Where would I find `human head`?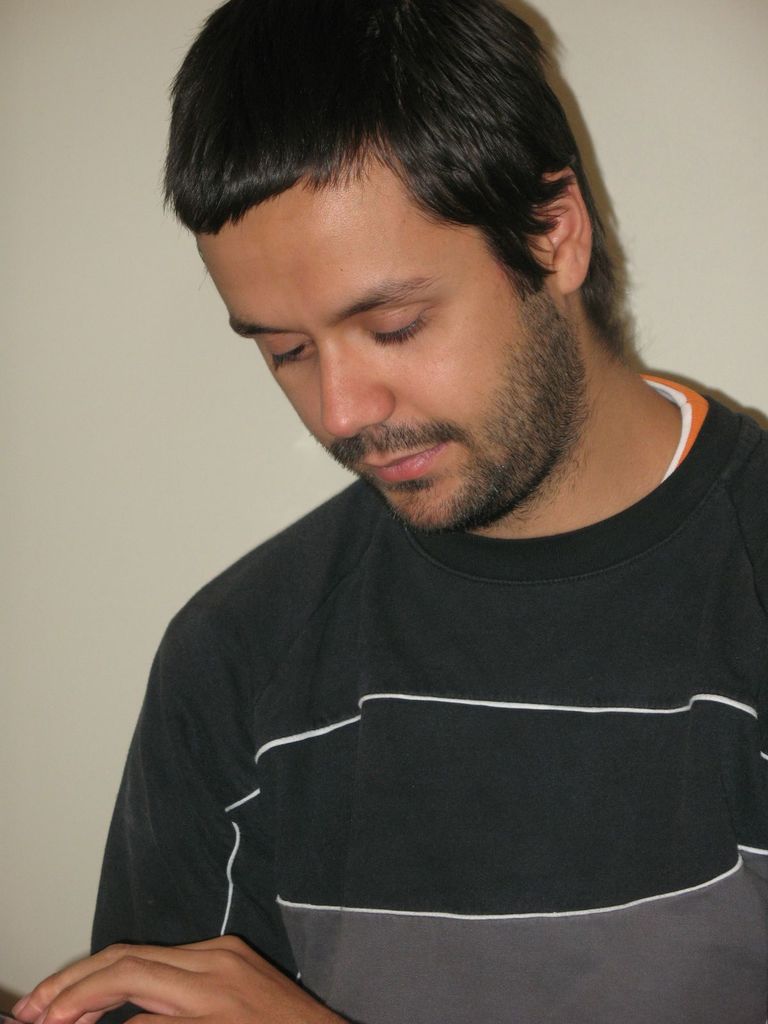
At 246 17 648 500.
